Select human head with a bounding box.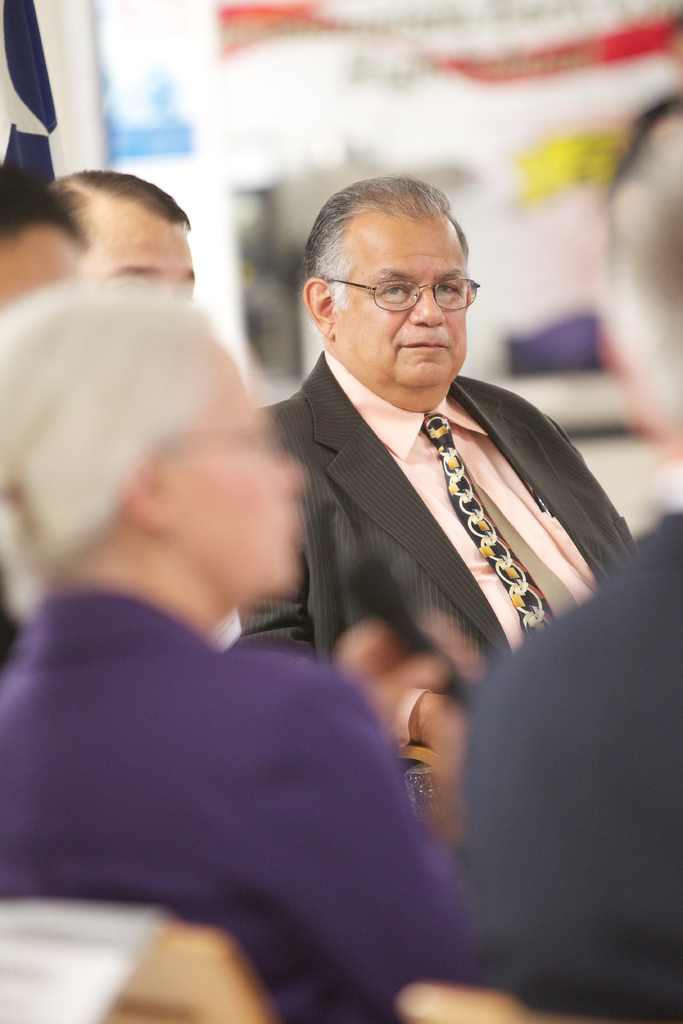
[x1=0, y1=273, x2=311, y2=602].
